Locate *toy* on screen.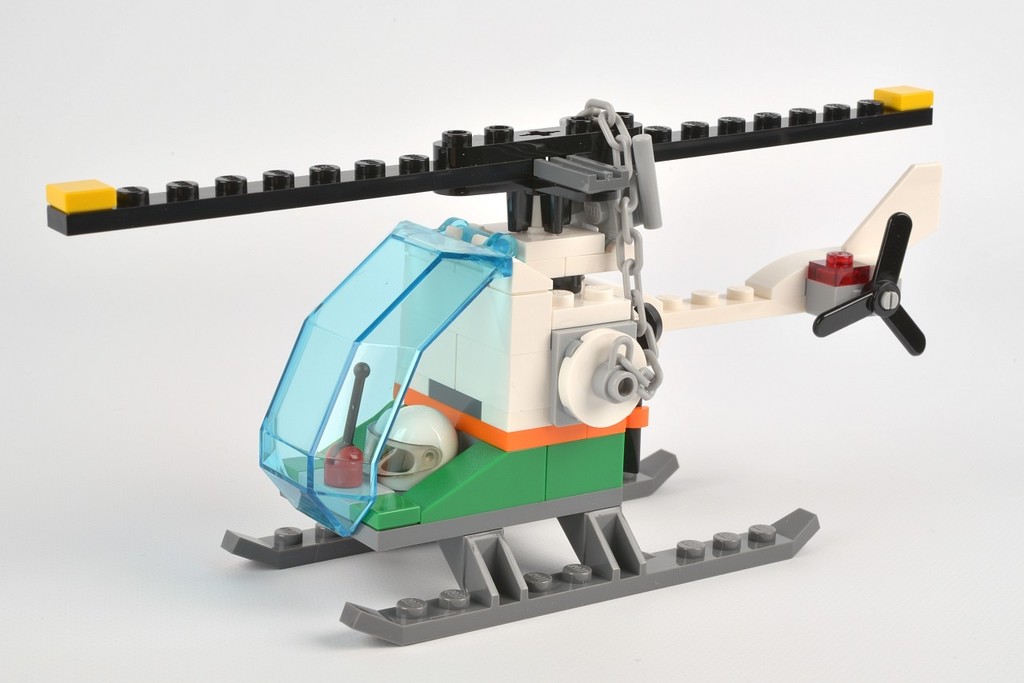
On screen at pyautogui.locateOnScreen(37, 84, 941, 593).
